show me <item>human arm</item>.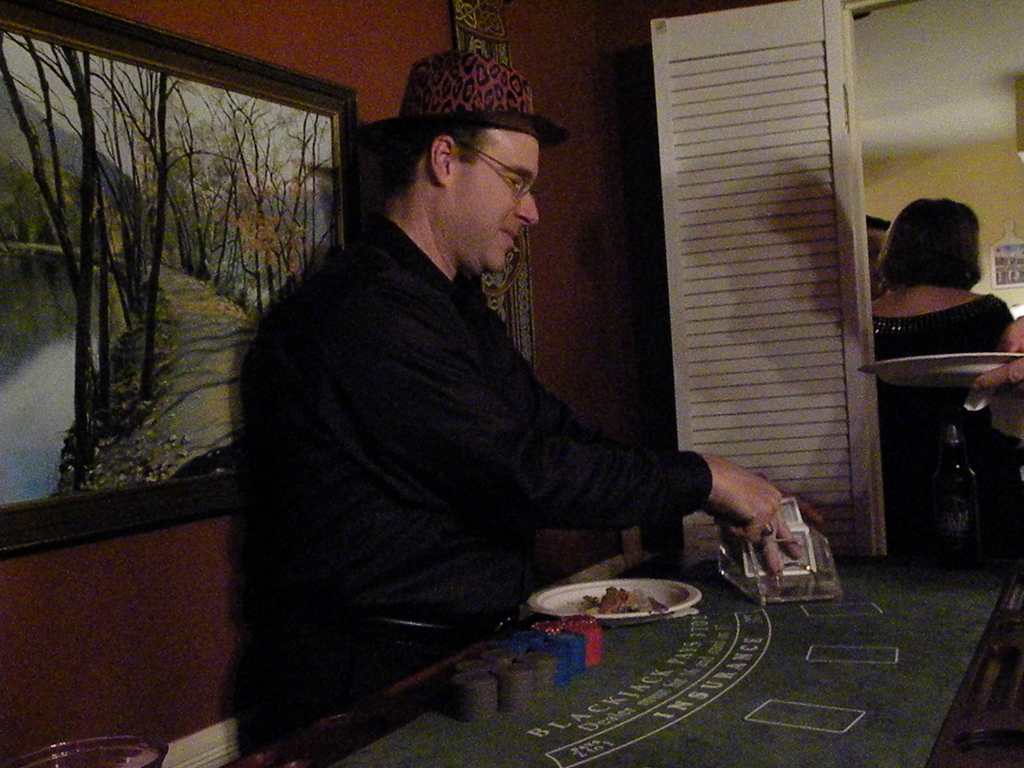
<item>human arm</item> is here: [361,273,792,584].
